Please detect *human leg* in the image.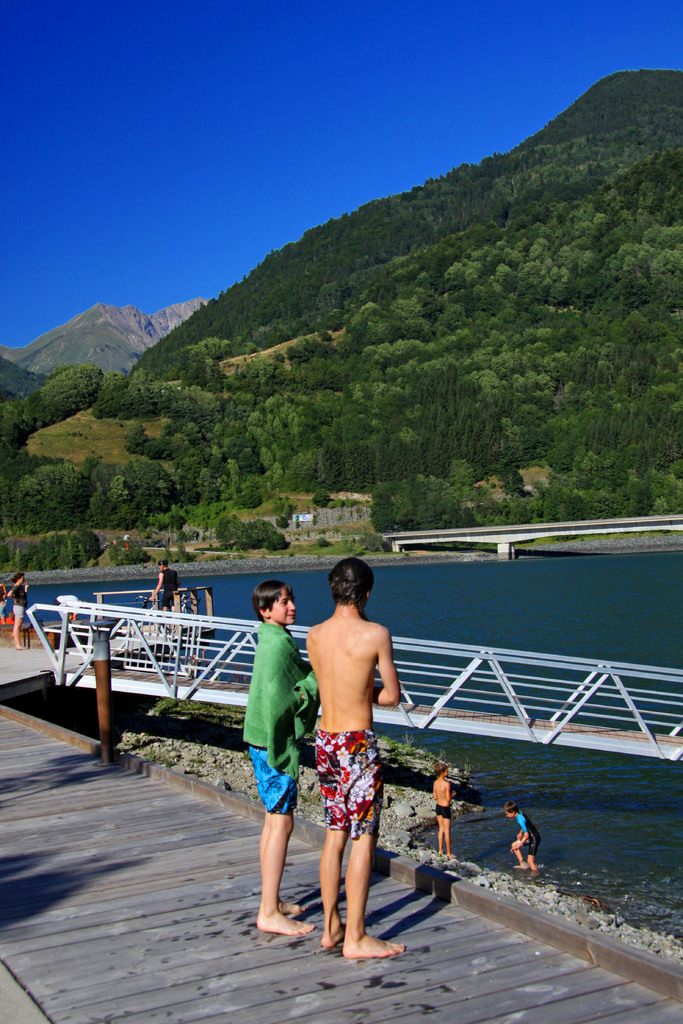
l=253, t=740, r=313, b=933.
